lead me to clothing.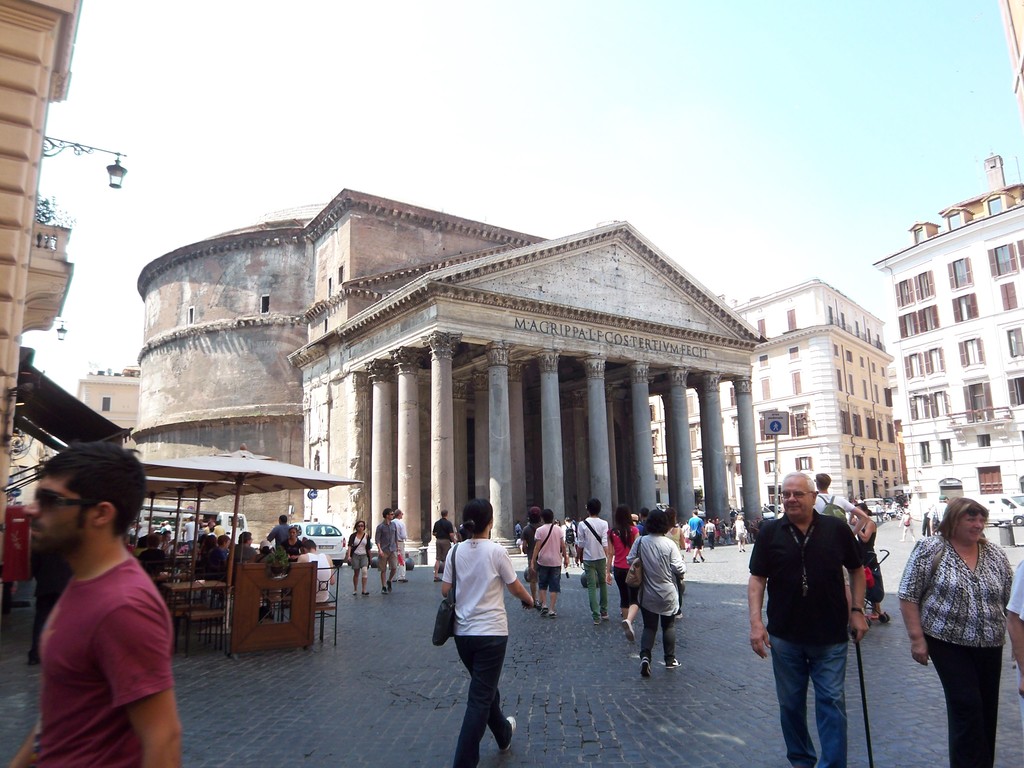
Lead to [898, 536, 1013, 767].
